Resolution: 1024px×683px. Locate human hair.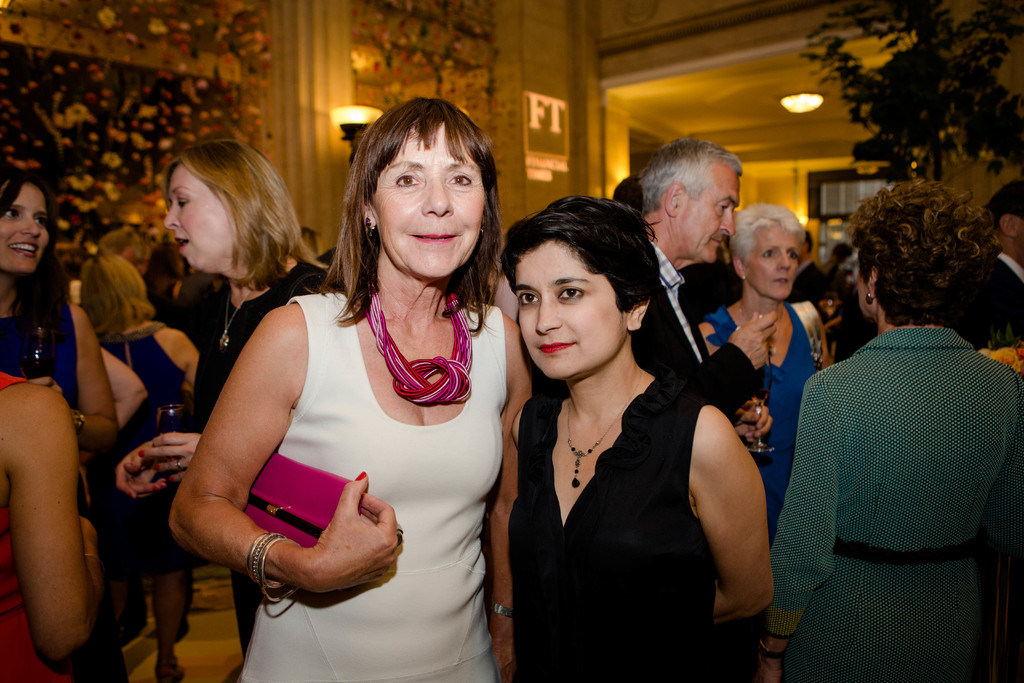
pyautogui.locateOnScreen(326, 99, 504, 324).
